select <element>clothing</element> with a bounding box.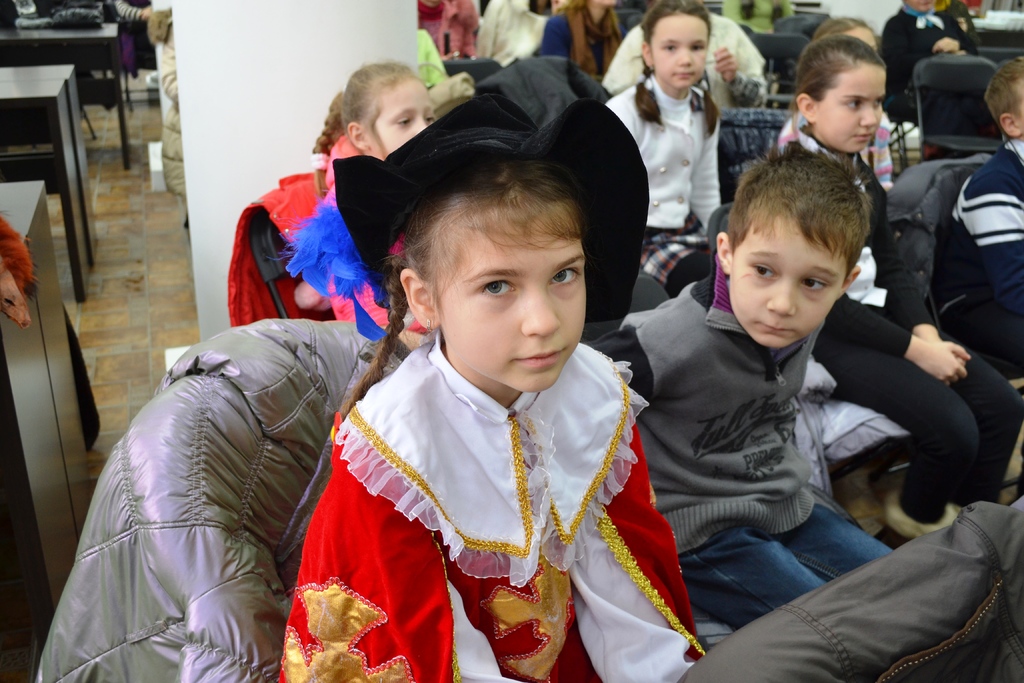
[left=584, top=269, right=902, bottom=628].
